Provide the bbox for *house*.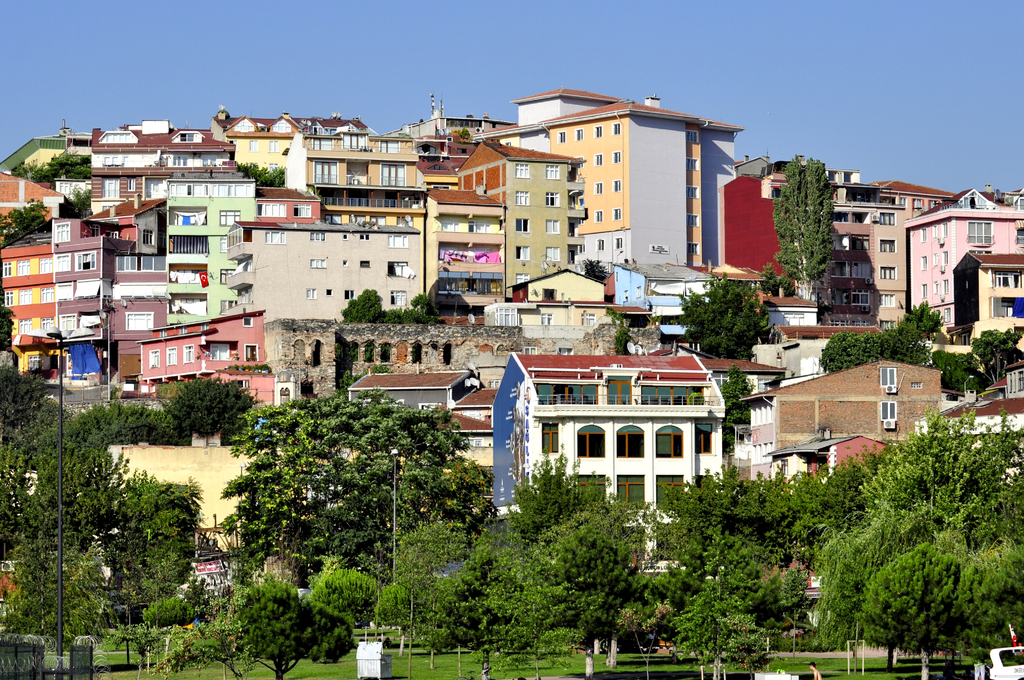
<bbox>716, 152, 799, 281</bbox>.
